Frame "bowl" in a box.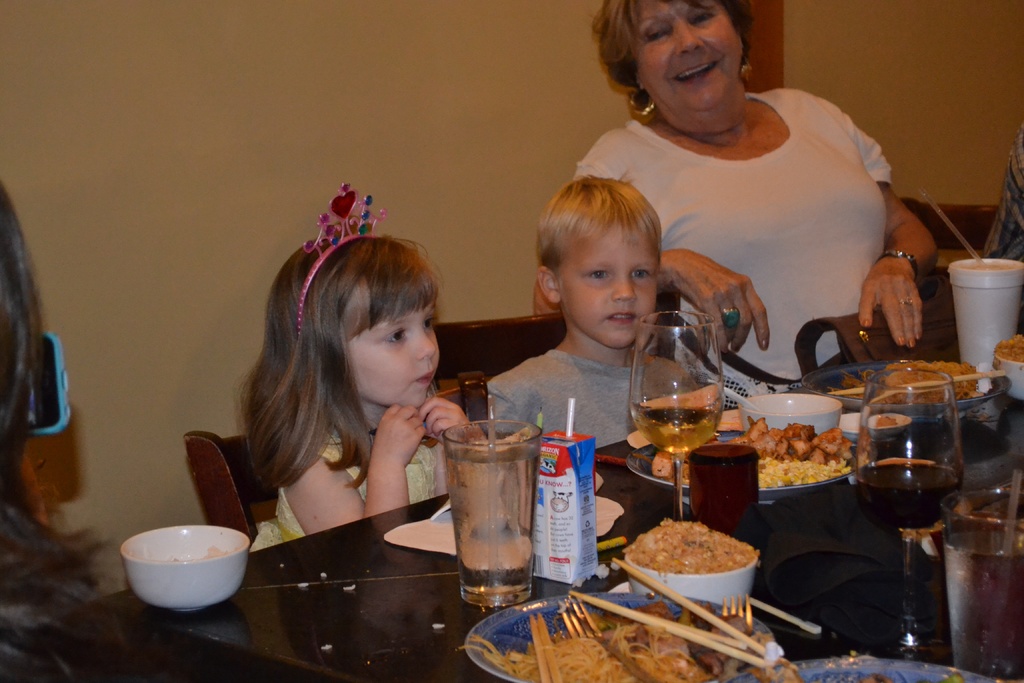
[left=995, top=357, right=1023, bottom=399].
